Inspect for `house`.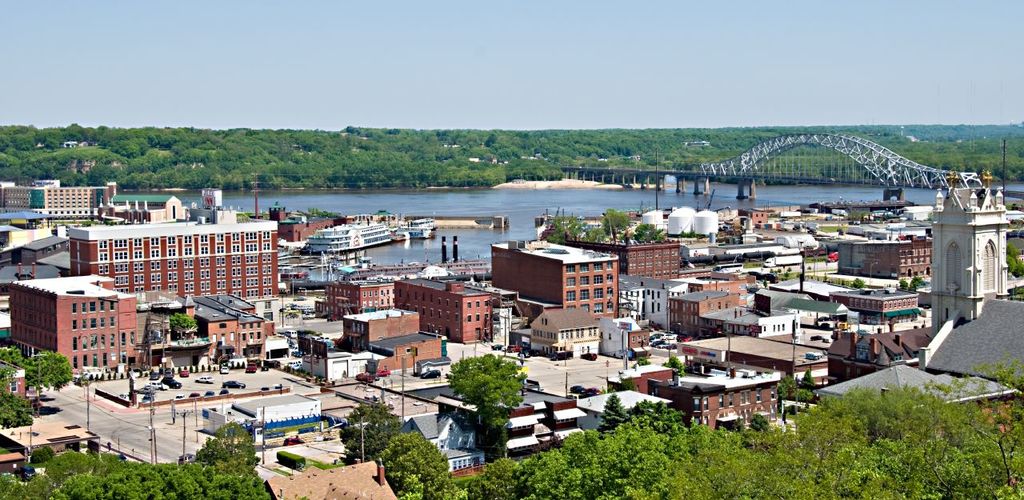
Inspection: 650,363,782,432.
